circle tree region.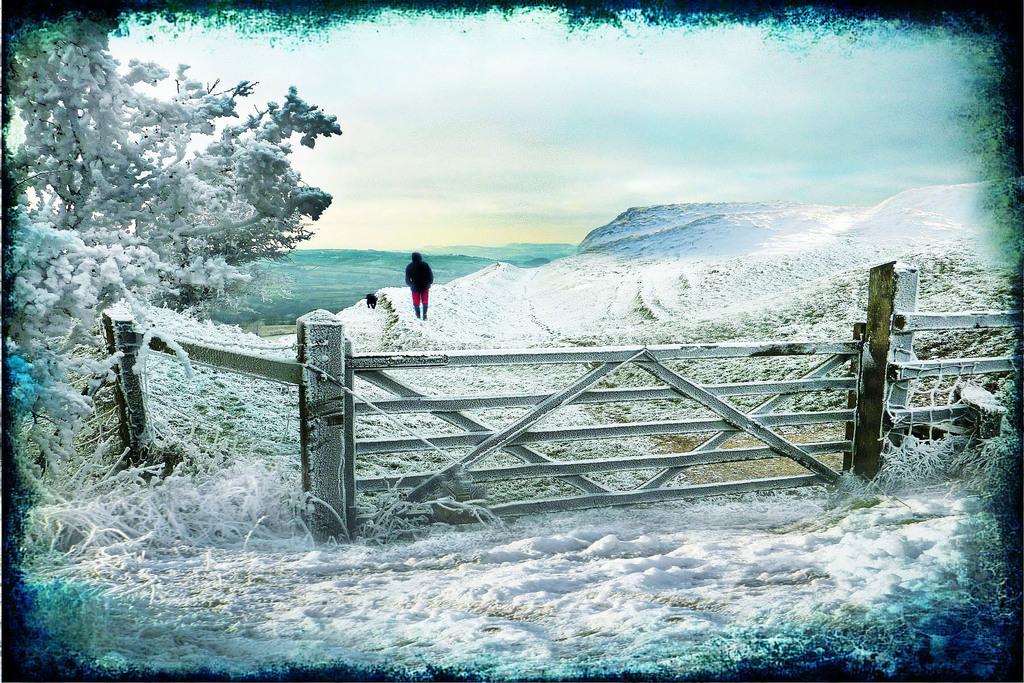
Region: bbox(14, 7, 1023, 682).
